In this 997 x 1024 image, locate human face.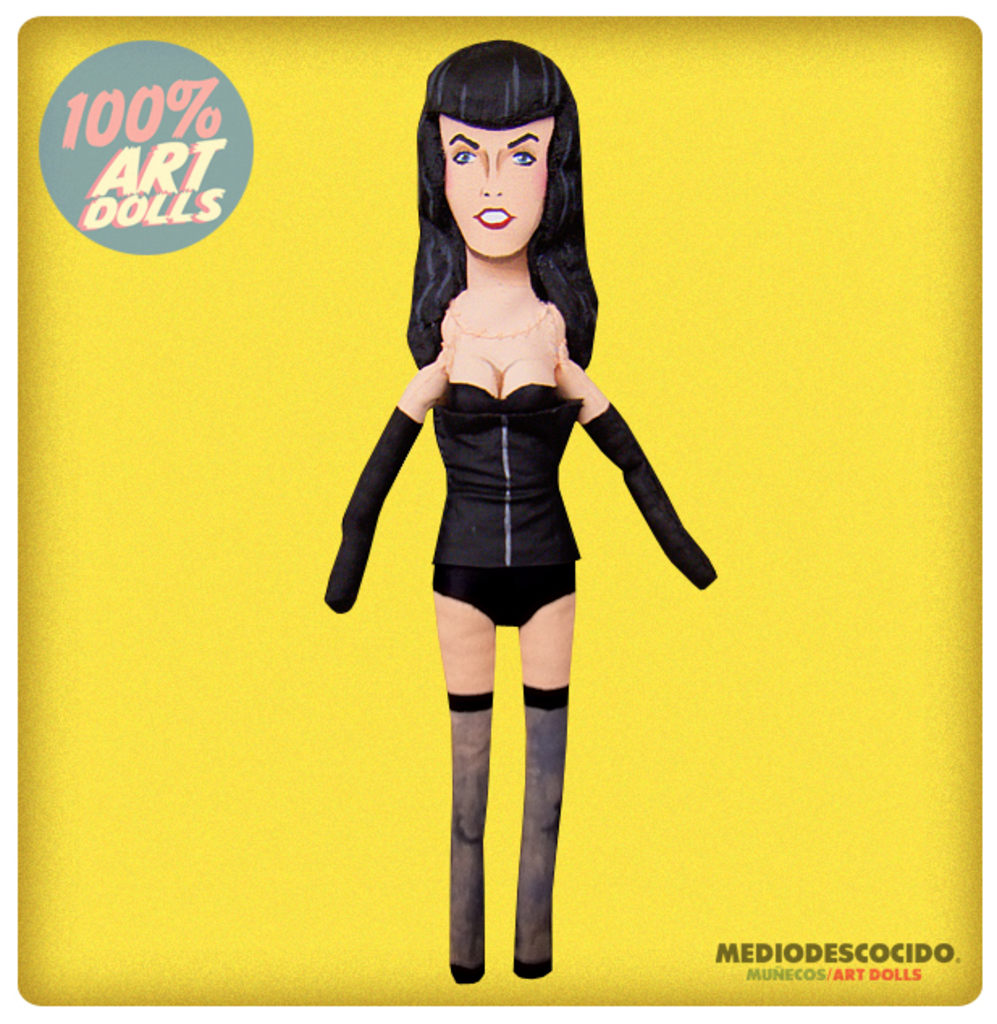
Bounding box: pyautogui.locateOnScreen(441, 99, 545, 258).
